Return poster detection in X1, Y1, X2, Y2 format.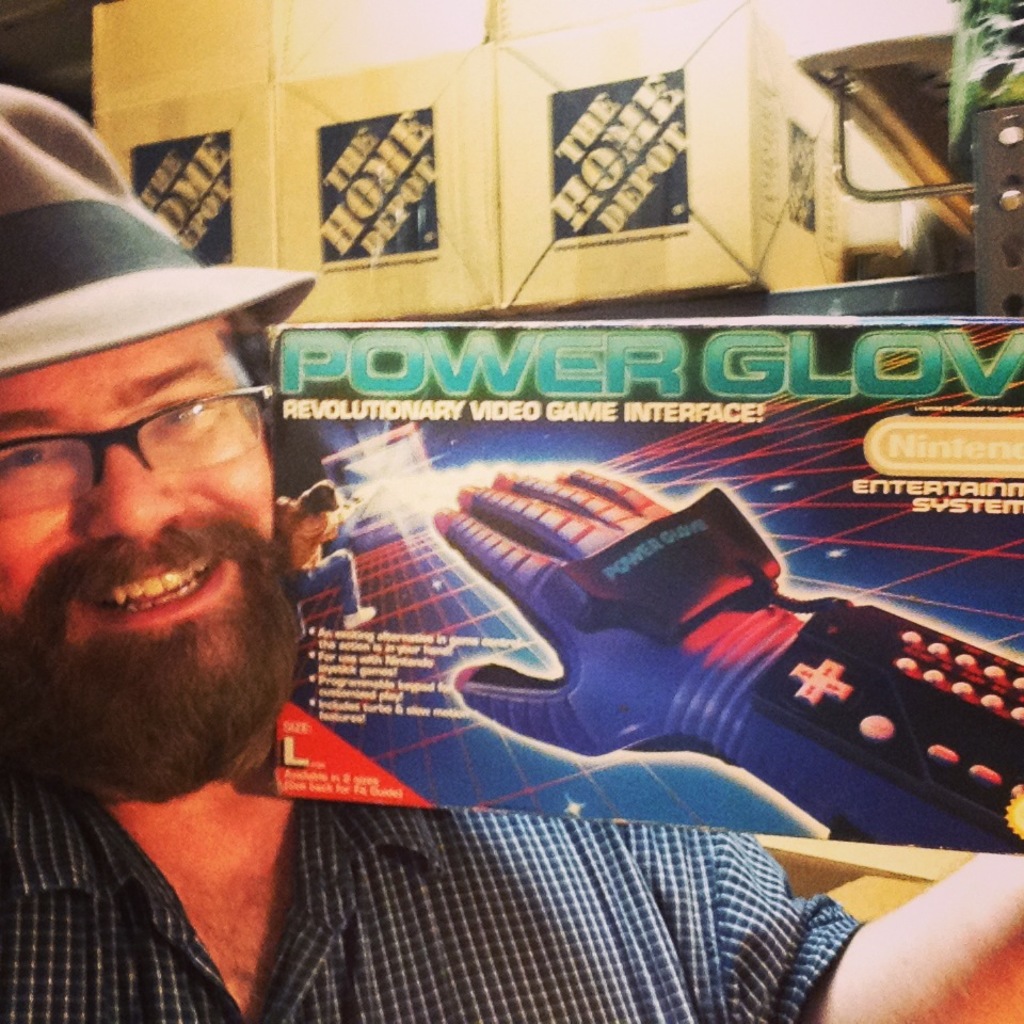
273, 329, 1023, 846.
